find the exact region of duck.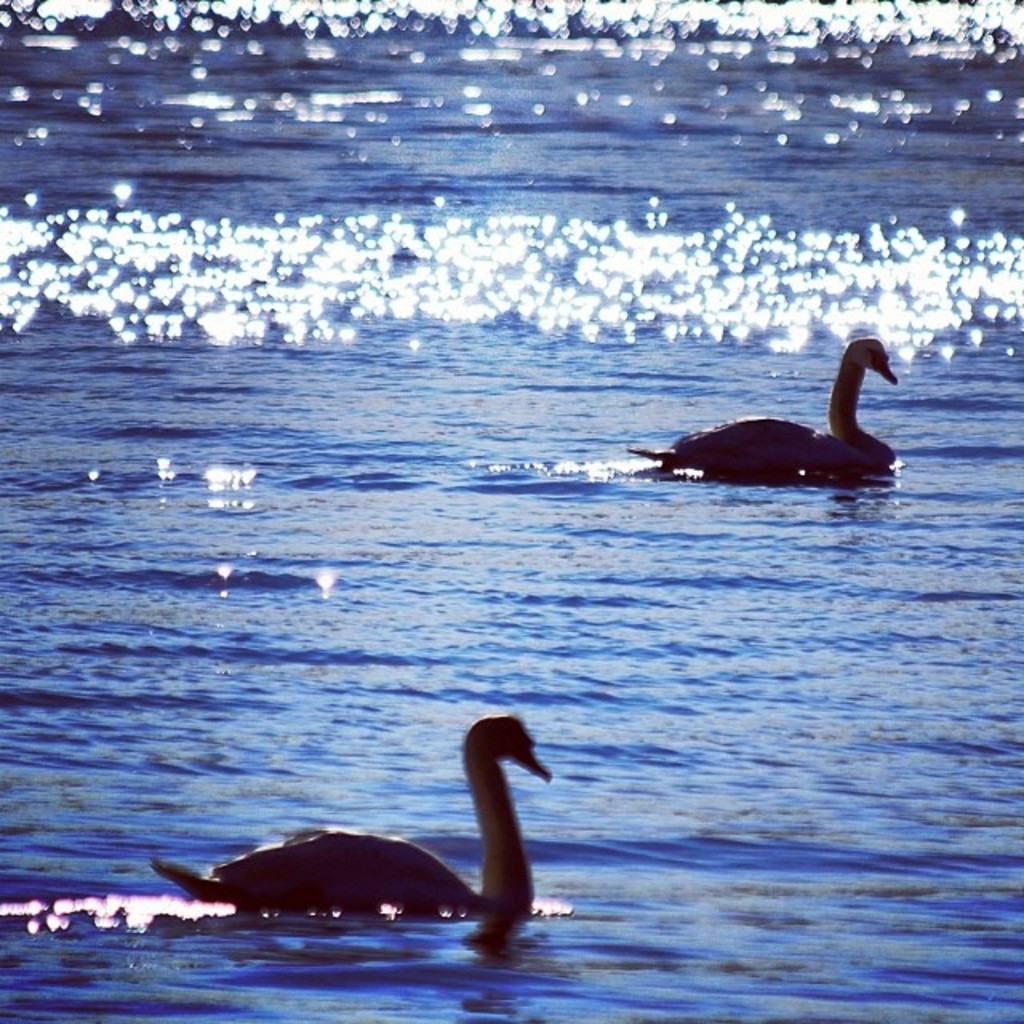
Exact region: x1=624 y1=333 x2=907 y2=490.
